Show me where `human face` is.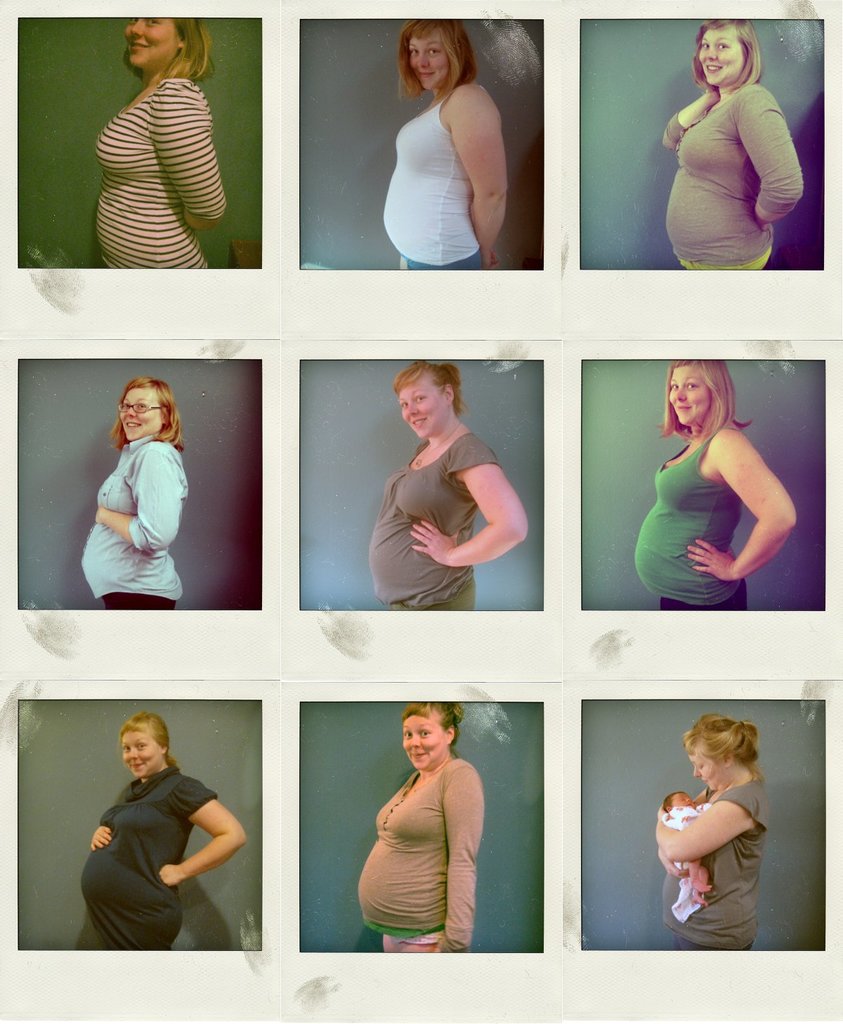
`human face` is at {"x1": 684, "y1": 751, "x2": 728, "y2": 790}.
